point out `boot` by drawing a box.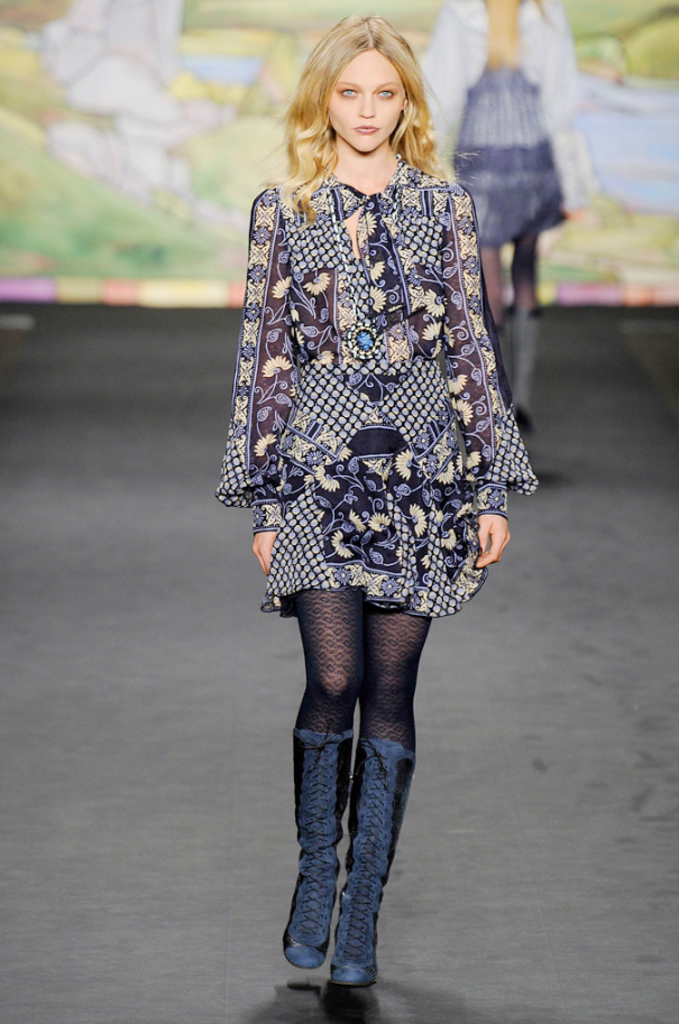
(left=273, top=727, right=337, bottom=963).
